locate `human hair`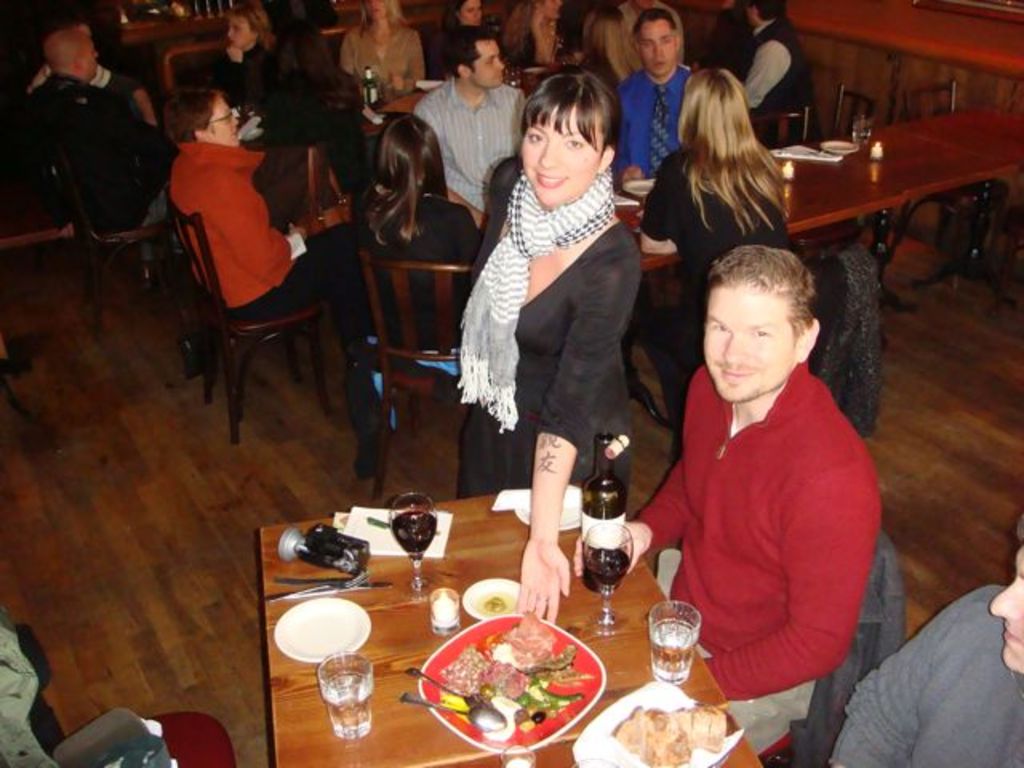
crop(581, 0, 645, 75)
